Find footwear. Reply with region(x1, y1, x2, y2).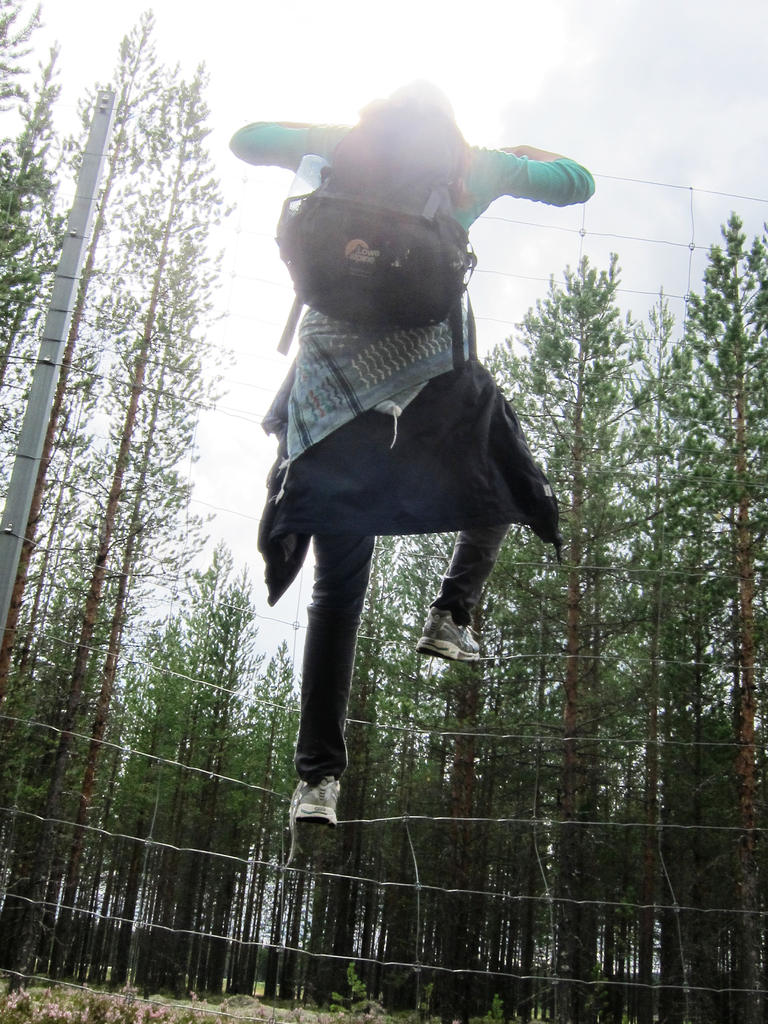
region(291, 759, 359, 842).
